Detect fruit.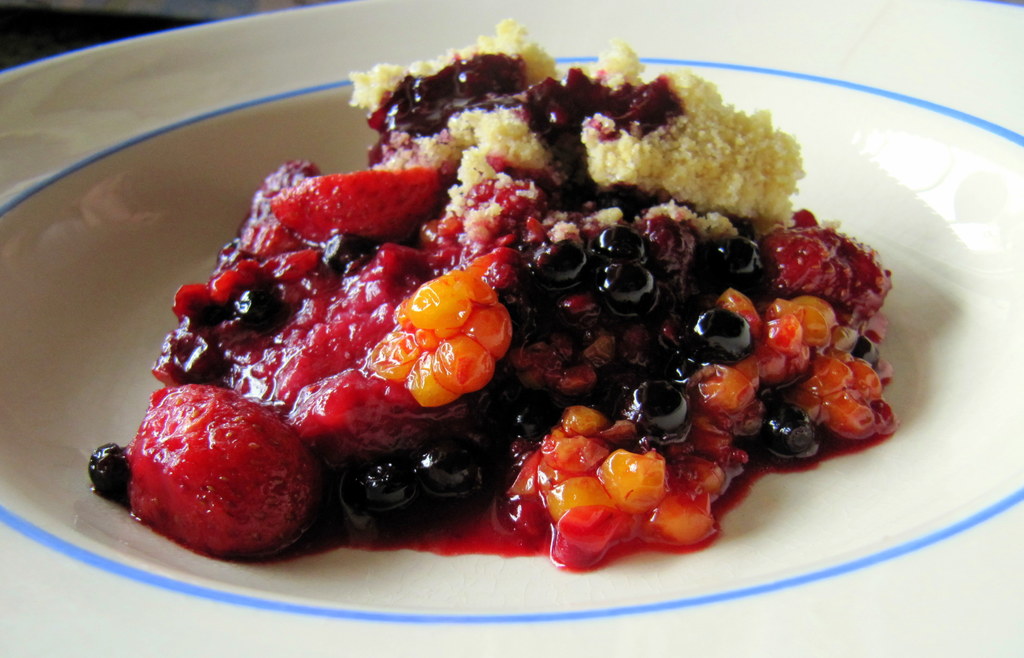
Detected at Rect(531, 227, 650, 313).
